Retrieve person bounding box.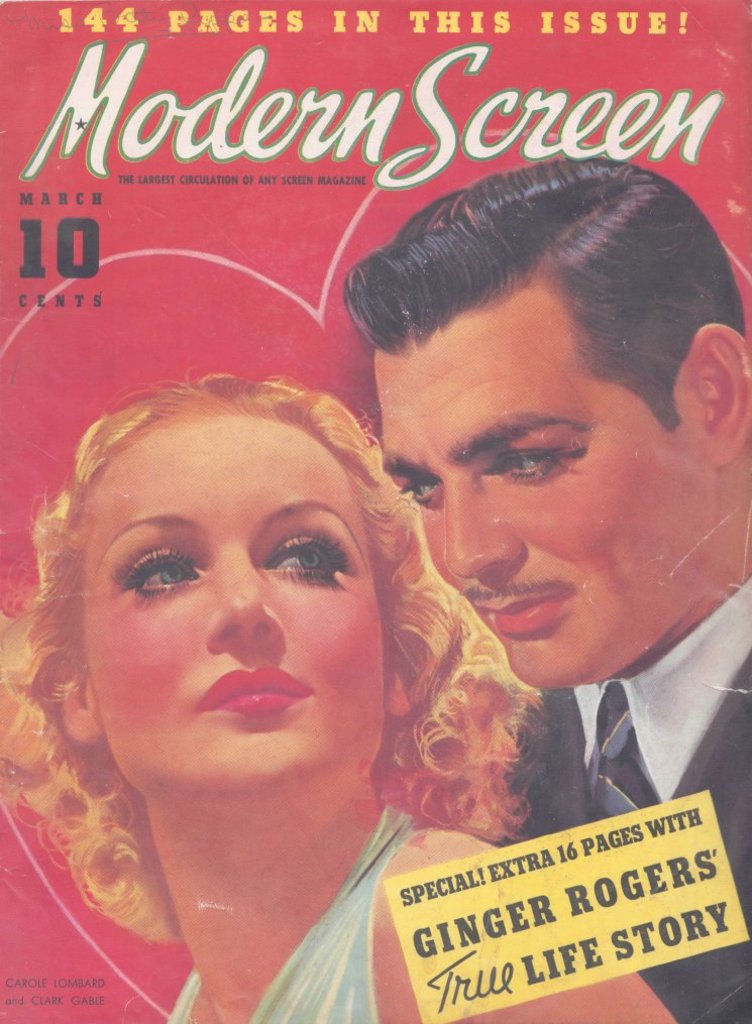
Bounding box: l=0, t=375, r=683, b=1023.
